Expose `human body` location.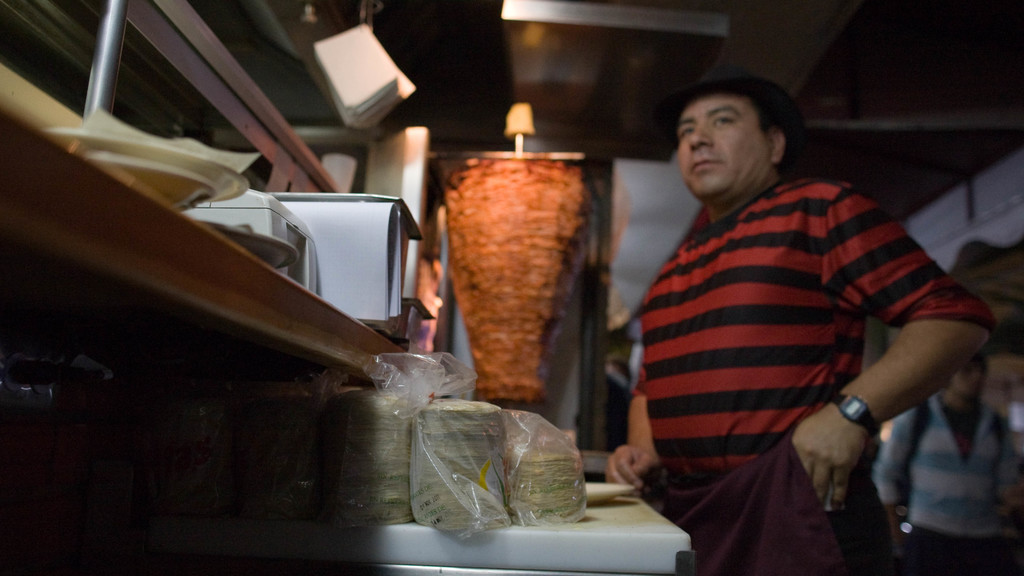
Exposed at {"x1": 595, "y1": 76, "x2": 972, "y2": 575}.
